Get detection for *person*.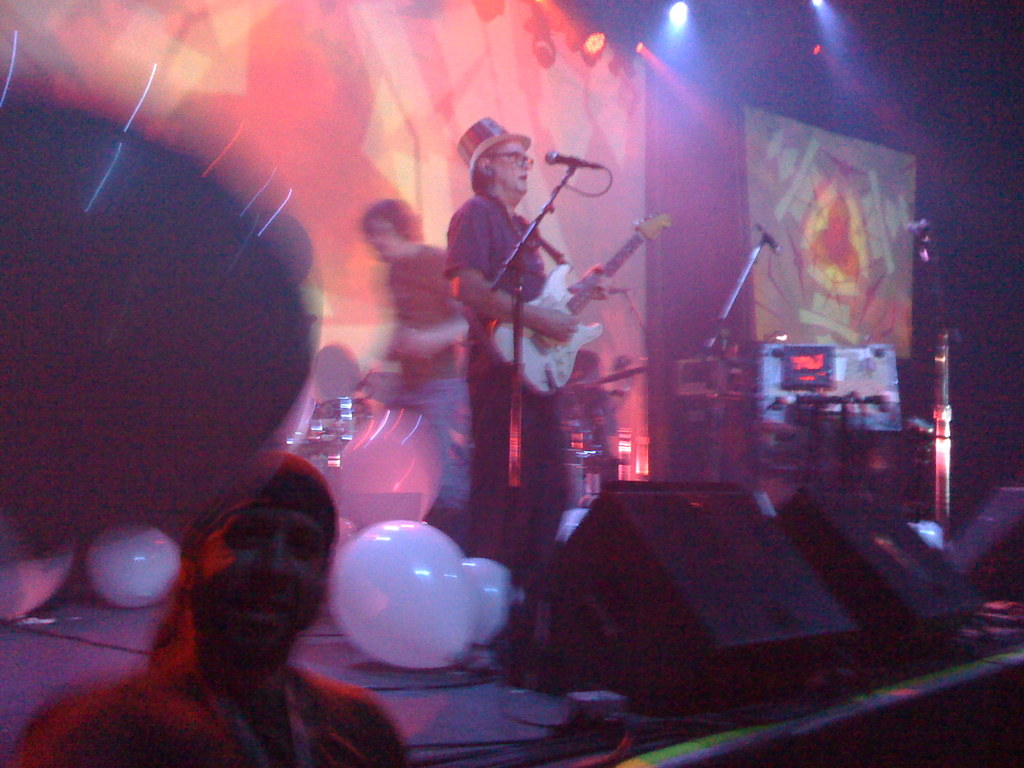
Detection: (left=436, top=102, right=618, bottom=575).
